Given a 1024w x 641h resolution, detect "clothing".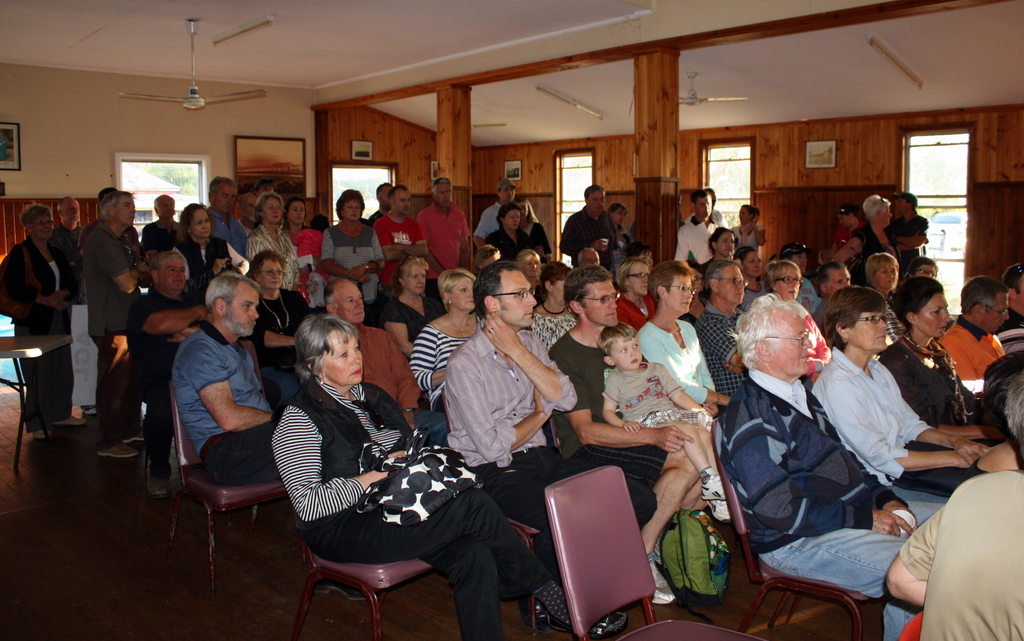
[893, 211, 925, 283].
